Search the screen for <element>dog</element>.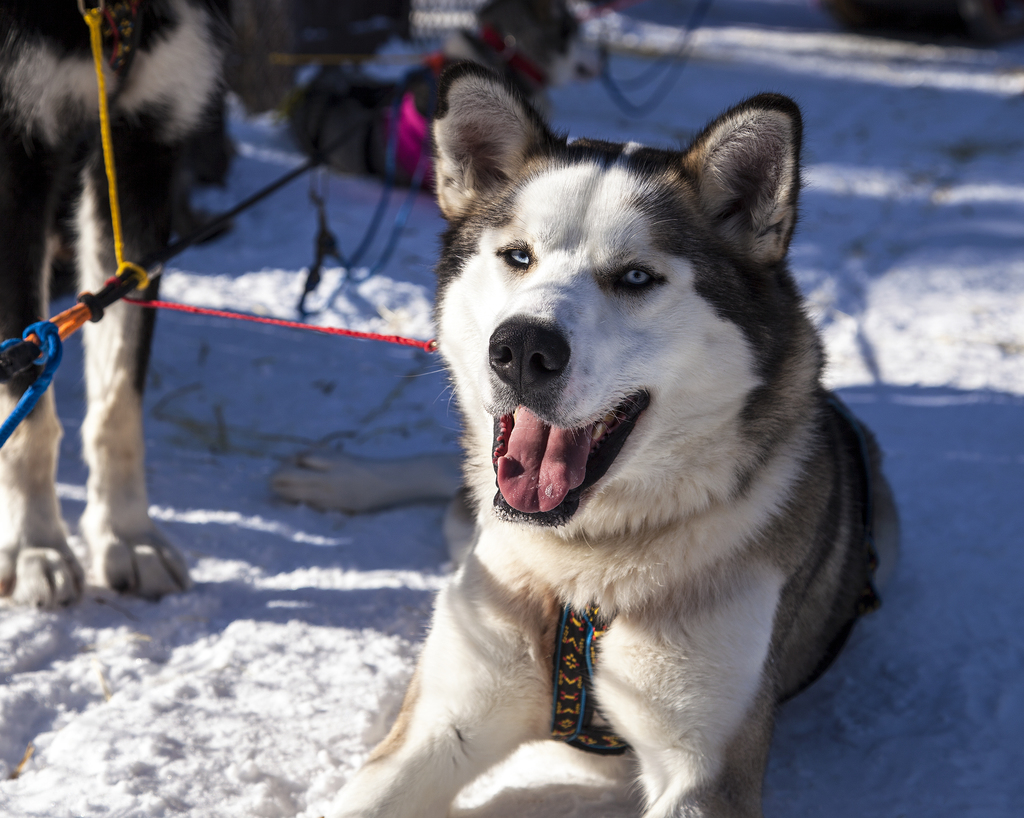
Found at BBox(263, 61, 908, 817).
